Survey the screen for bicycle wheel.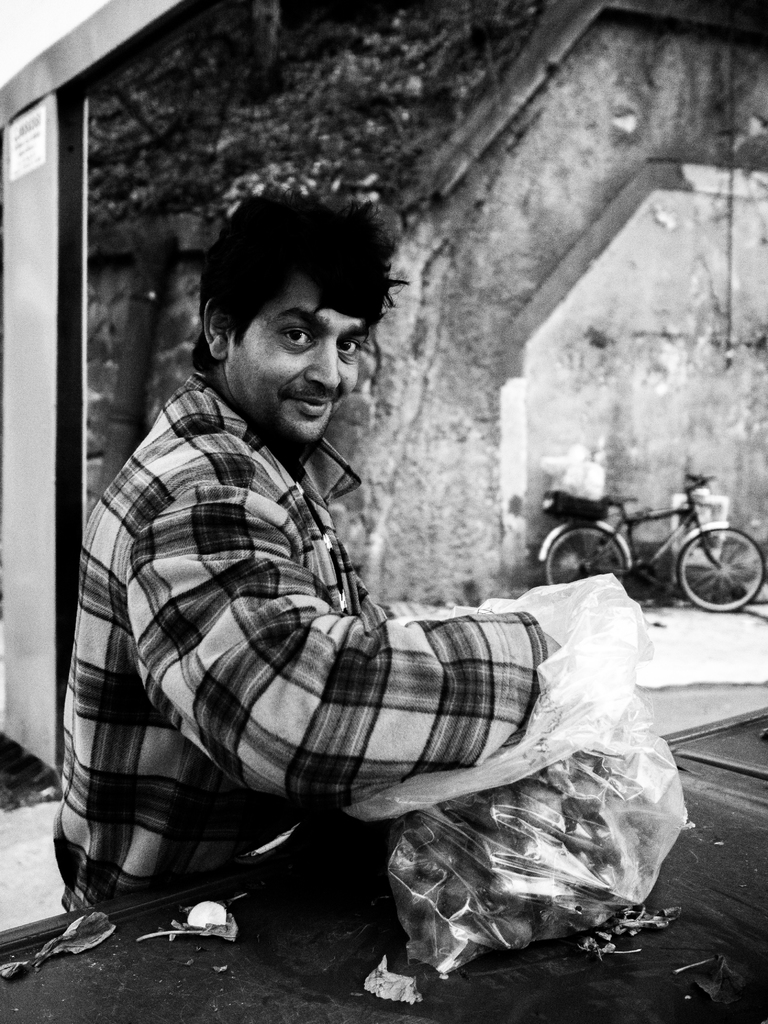
Survey found: {"x1": 683, "y1": 527, "x2": 758, "y2": 607}.
